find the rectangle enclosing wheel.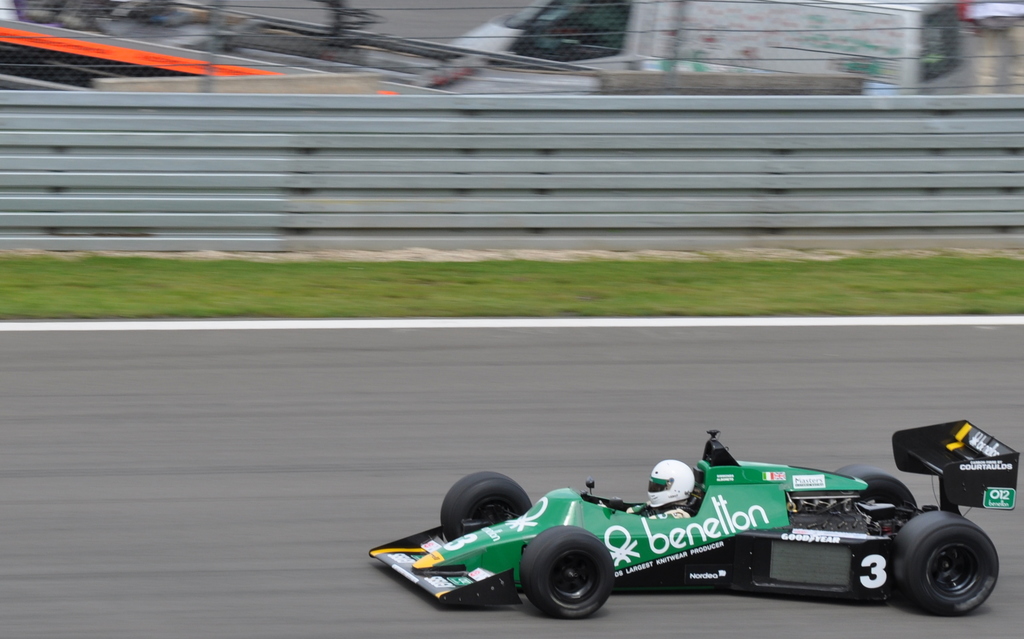
<box>440,469,535,540</box>.
